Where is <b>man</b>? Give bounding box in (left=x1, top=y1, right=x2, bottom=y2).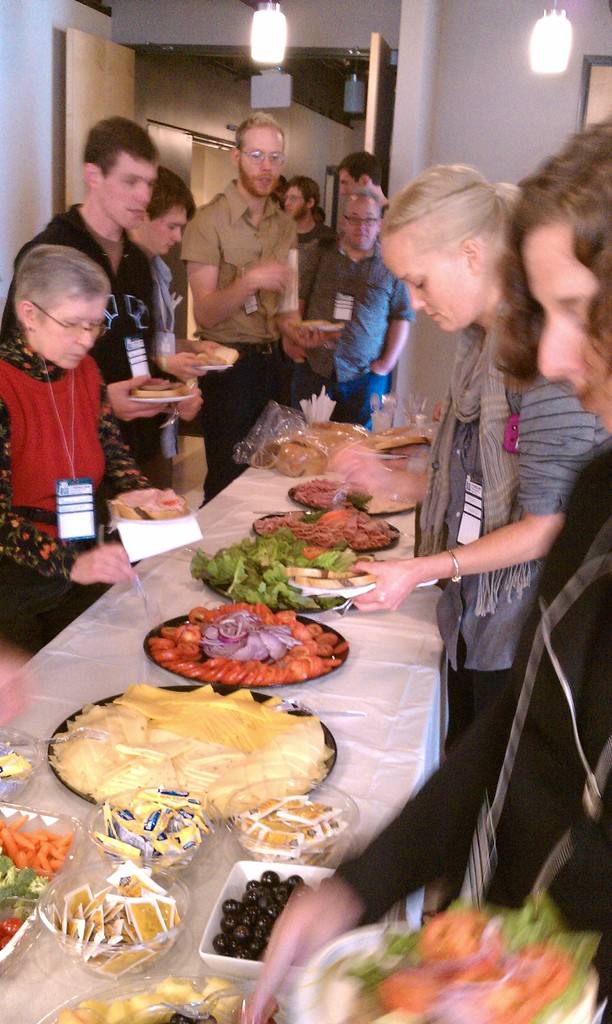
(left=328, top=148, right=398, bottom=236).
